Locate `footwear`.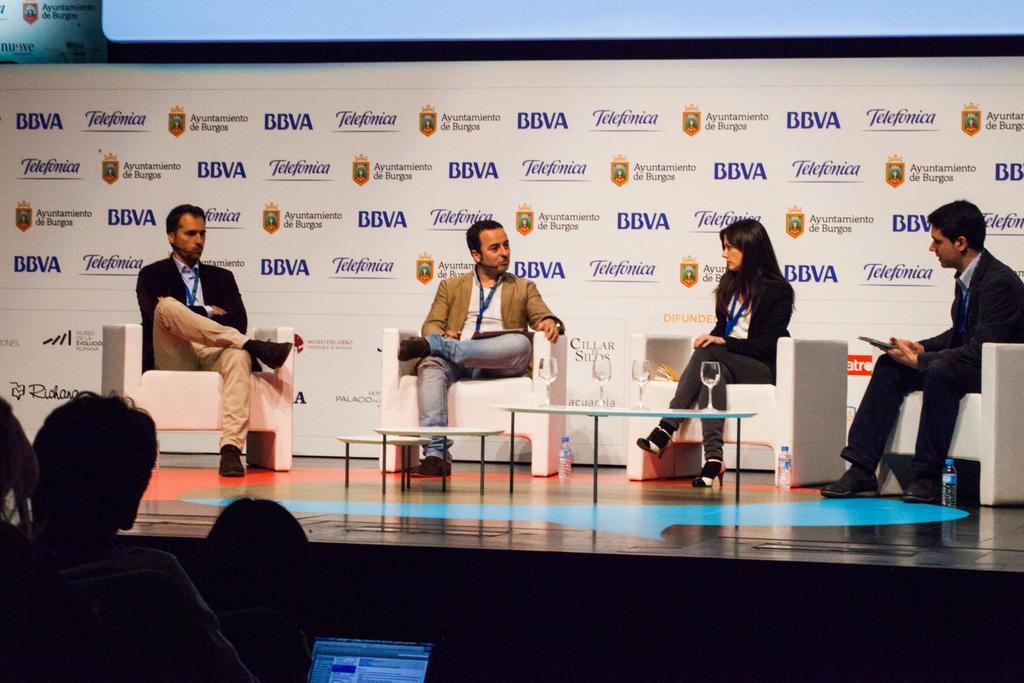
Bounding box: (left=902, top=476, right=941, bottom=502).
